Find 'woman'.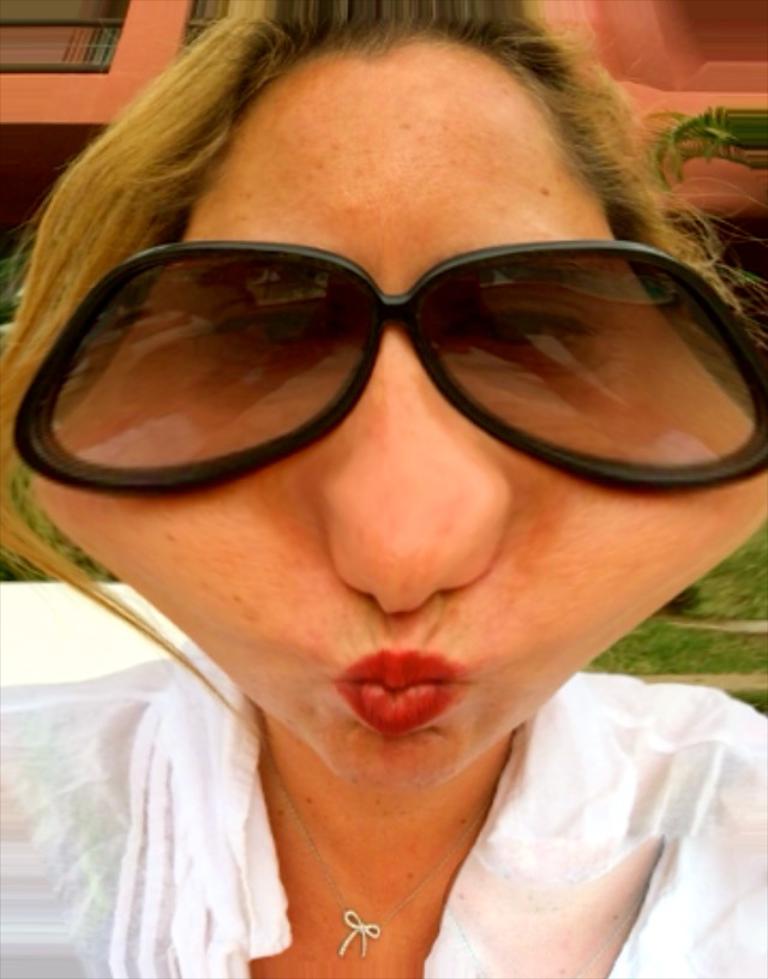
(left=0, top=0, right=763, bottom=978).
